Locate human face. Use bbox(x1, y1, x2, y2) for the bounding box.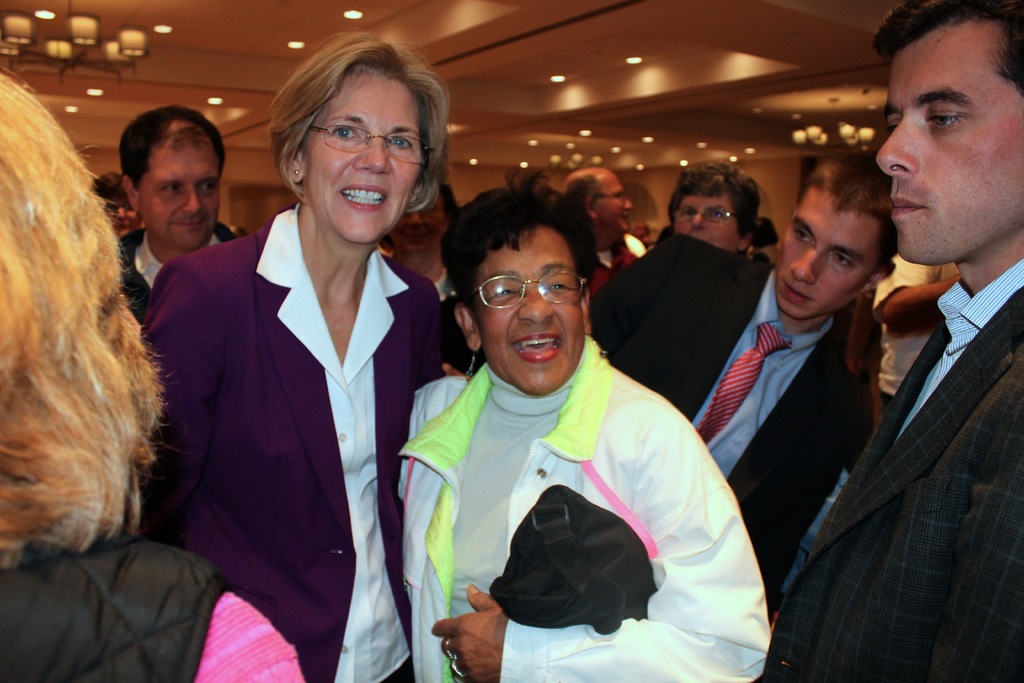
bbox(775, 198, 867, 324).
